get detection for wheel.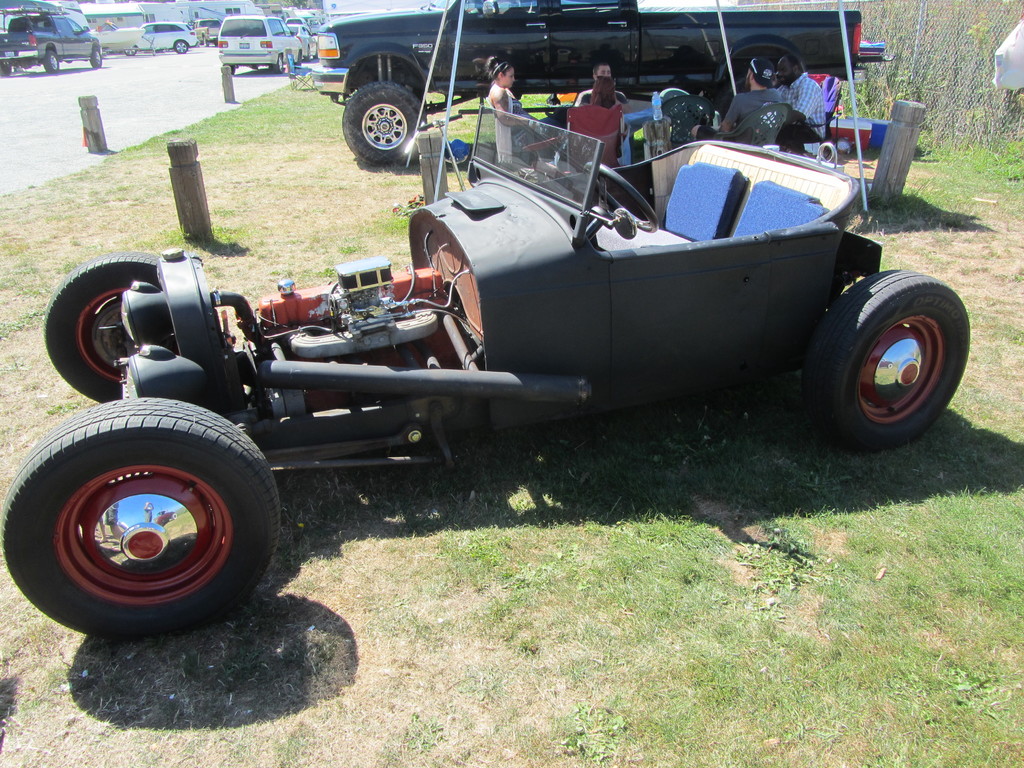
Detection: [left=582, top=156, right=657, bottom=232].
